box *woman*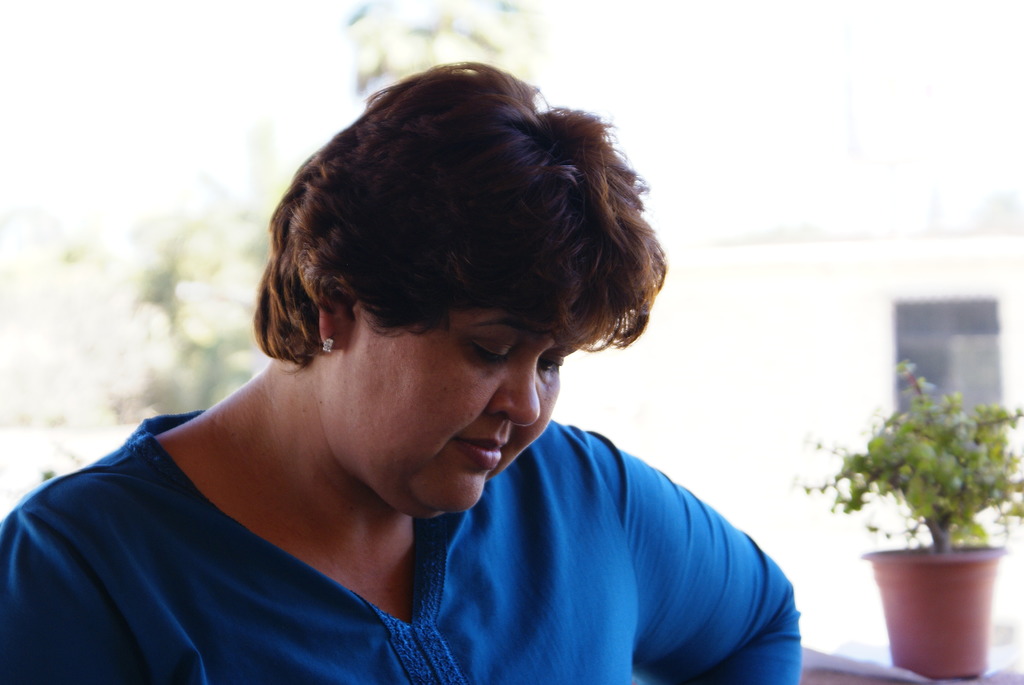
select_region(0, 47, 808, 684)
